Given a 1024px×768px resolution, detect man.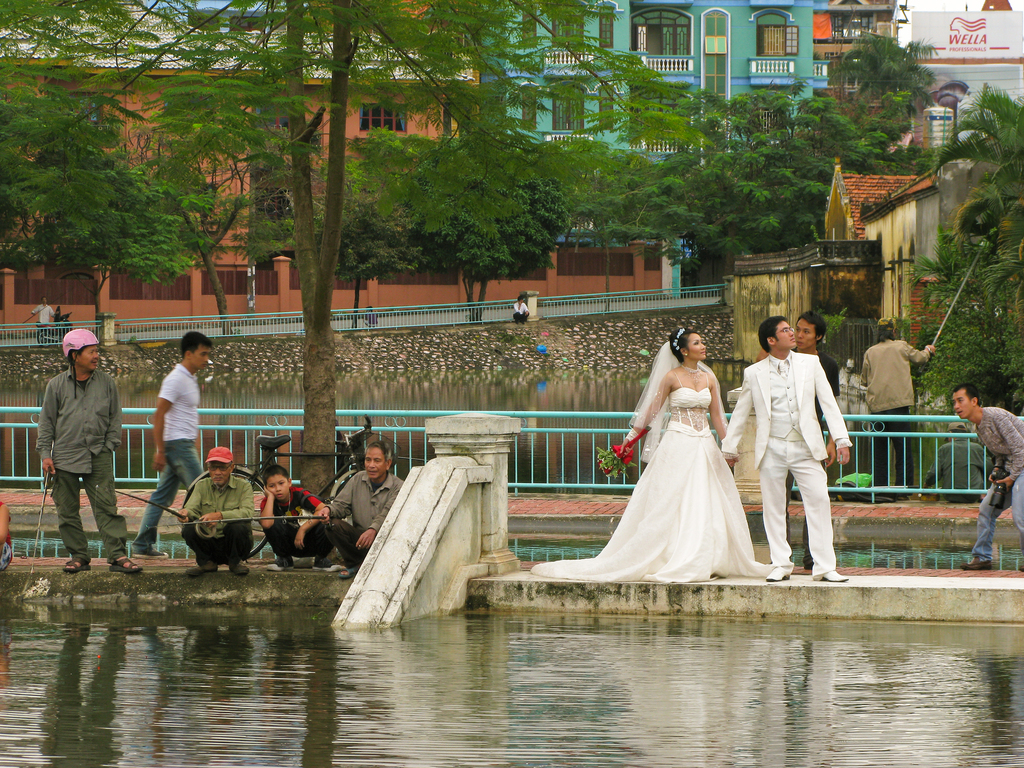
{"left": 39, "top": 331, "right": 129, "bottom": 582}.
